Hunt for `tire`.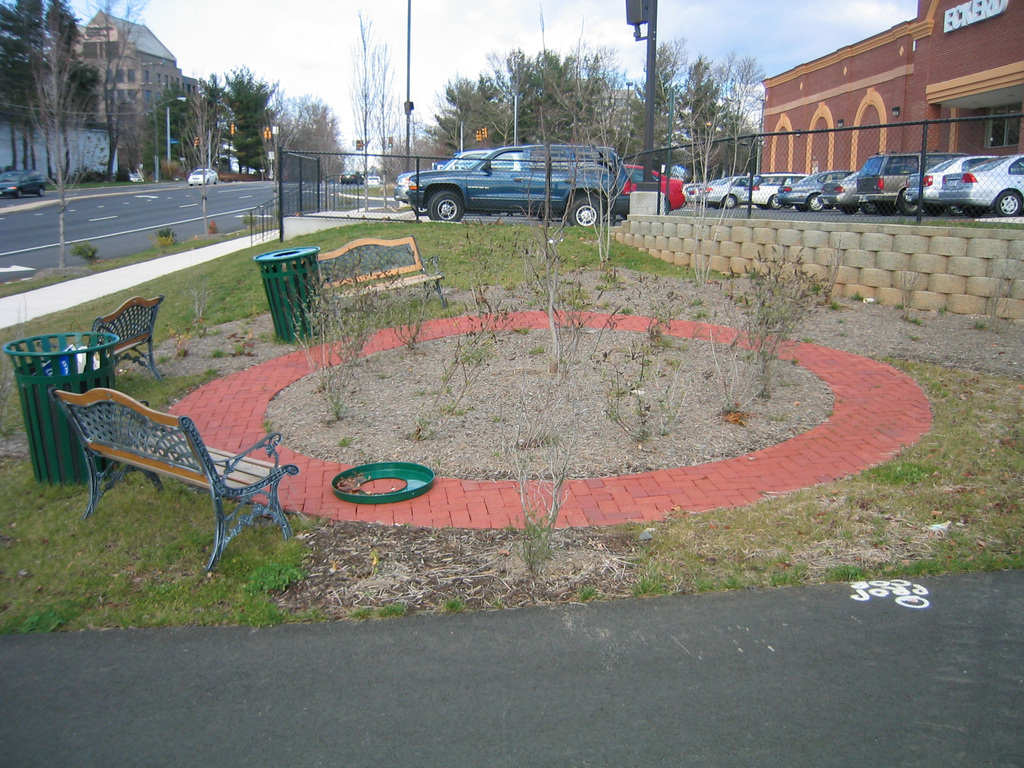
Hunted down at pyautogui.locateOnScreen(410, 198, 426, 214).
